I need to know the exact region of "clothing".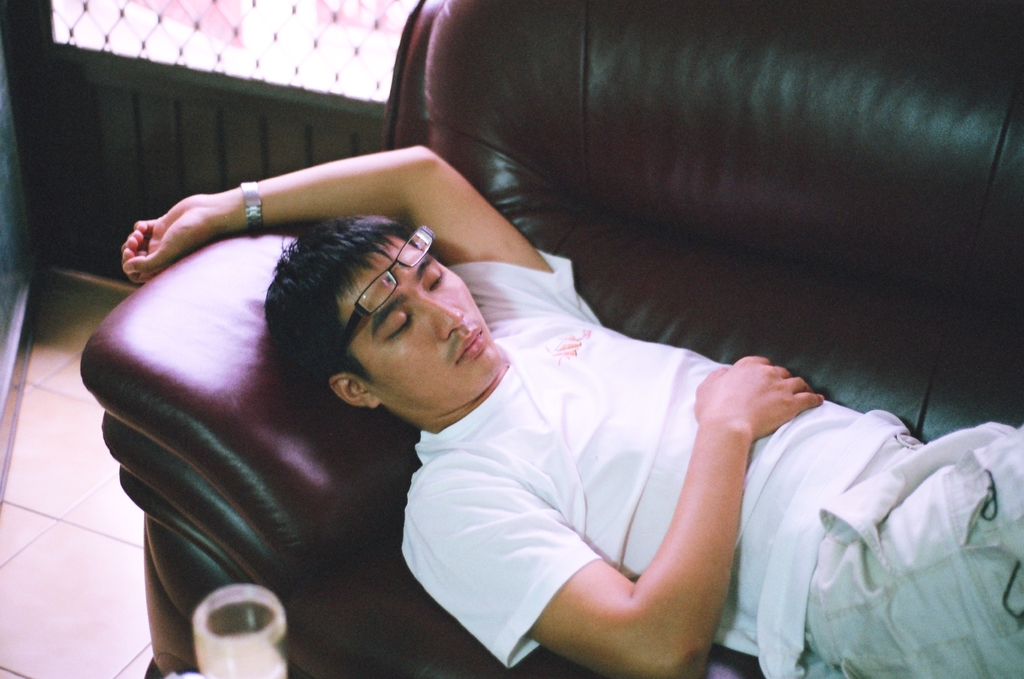
Region: pyautogui.locateOnScreen(397, 245, 1023, 678).
